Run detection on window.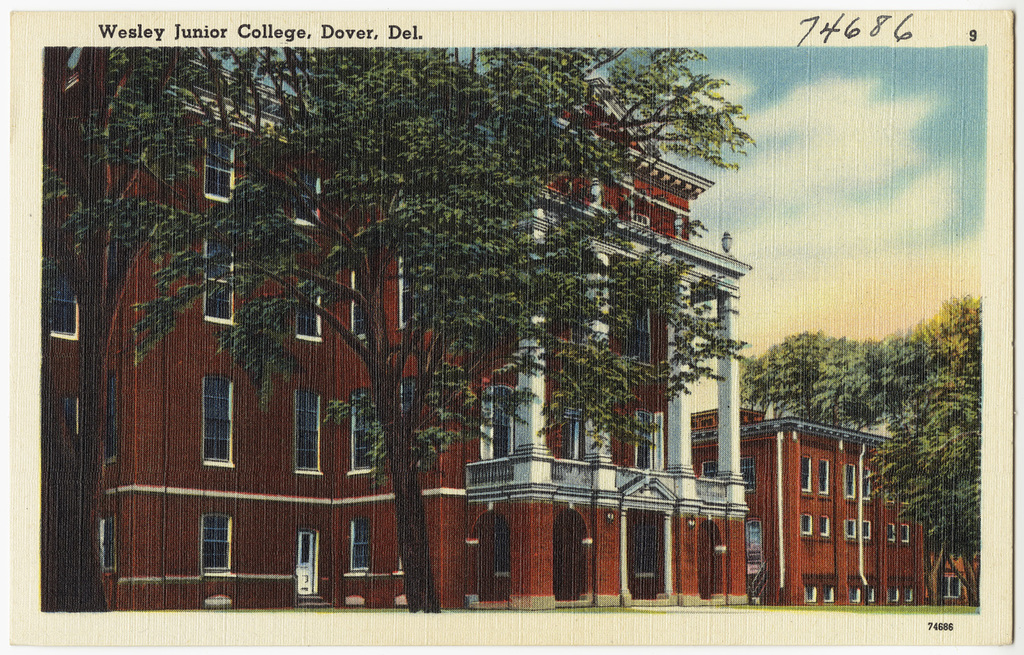
Result: {"x1": 846, "y1": 463, "x2": 854, "y2": 500}.
